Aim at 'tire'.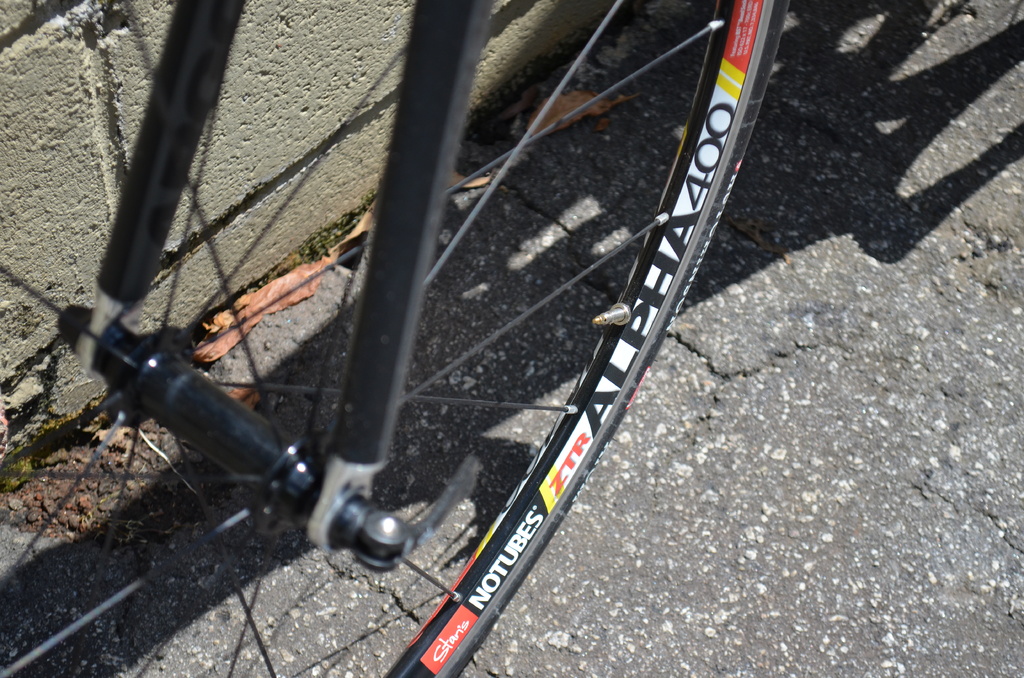
Aimed at left=0, top=0, right=792, bottom=677.
